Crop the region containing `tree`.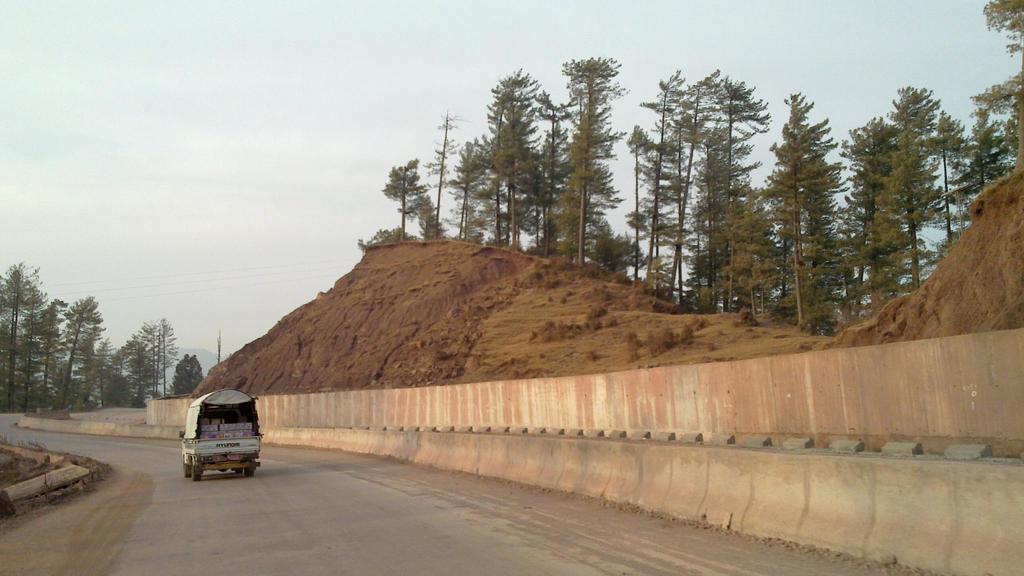
Crop region: left=488, top=66, right=545, bottom=247.
